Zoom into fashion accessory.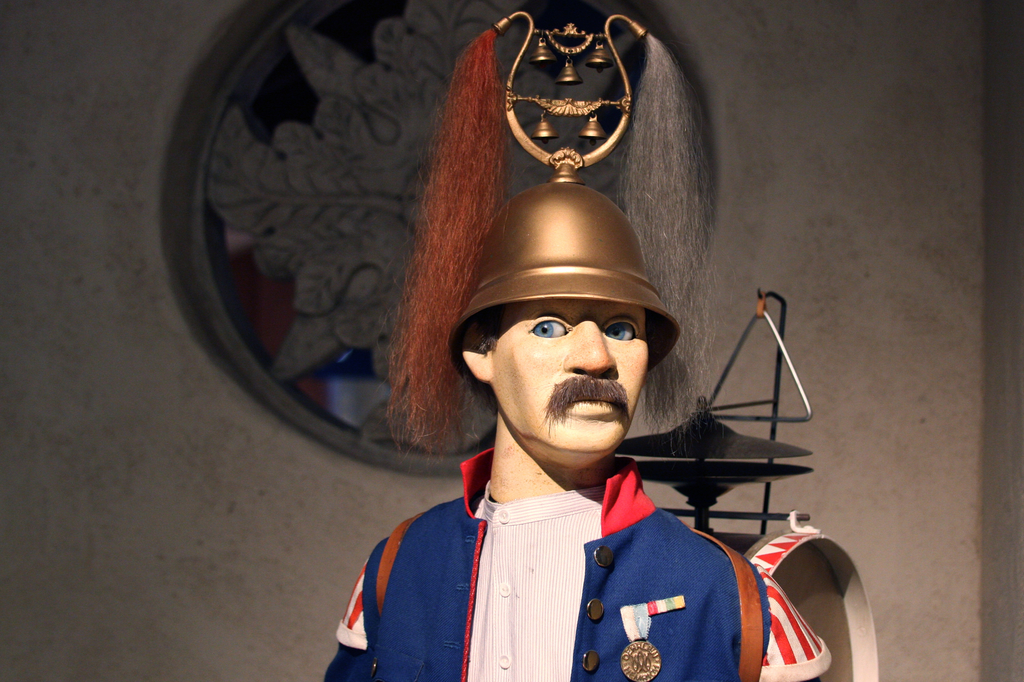
Zoom target: BBox(689, 525, 758, 681).
